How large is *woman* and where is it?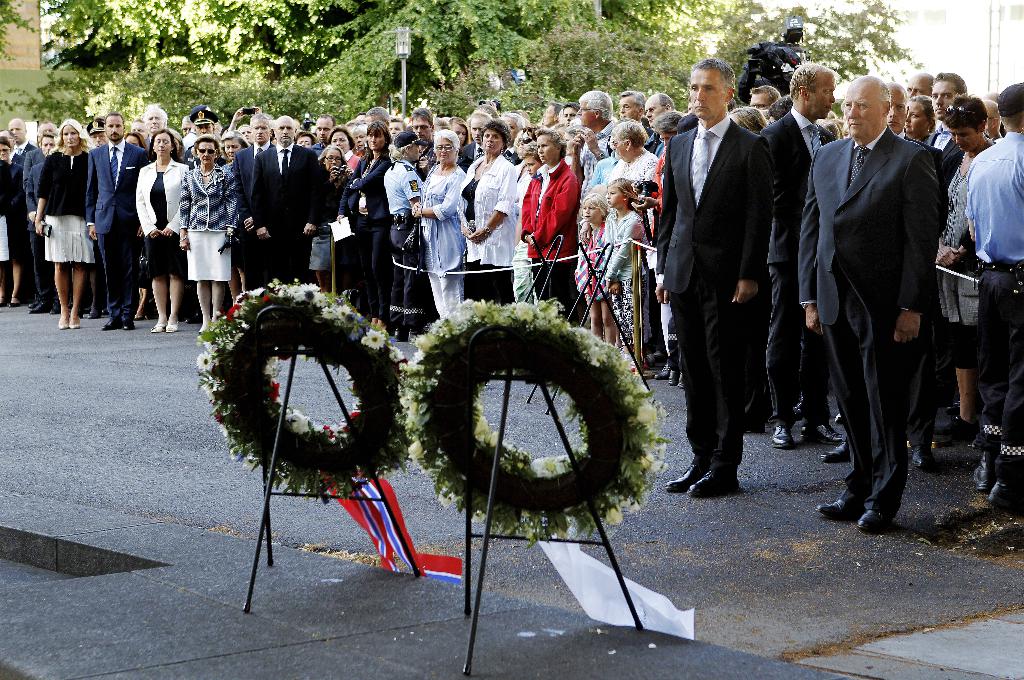
Bounding box: pyautogui.locateOnScreen(180, 135, 237, 331).
